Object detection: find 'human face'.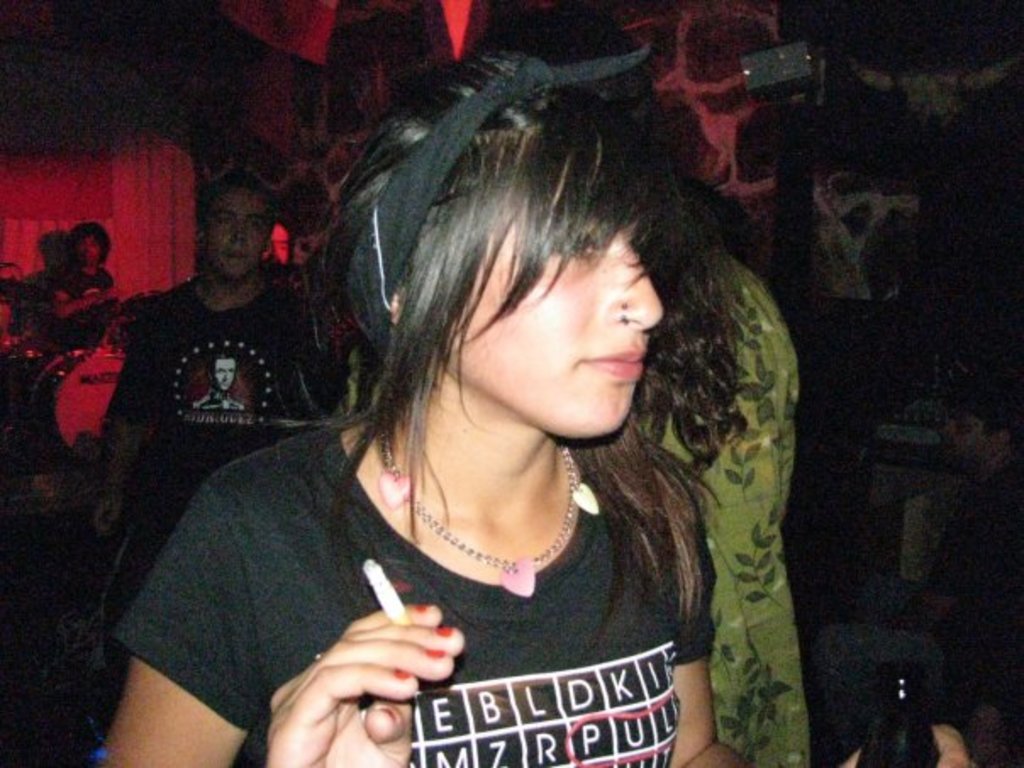
(x1=451, y1=214, x2=663, y2=437).
